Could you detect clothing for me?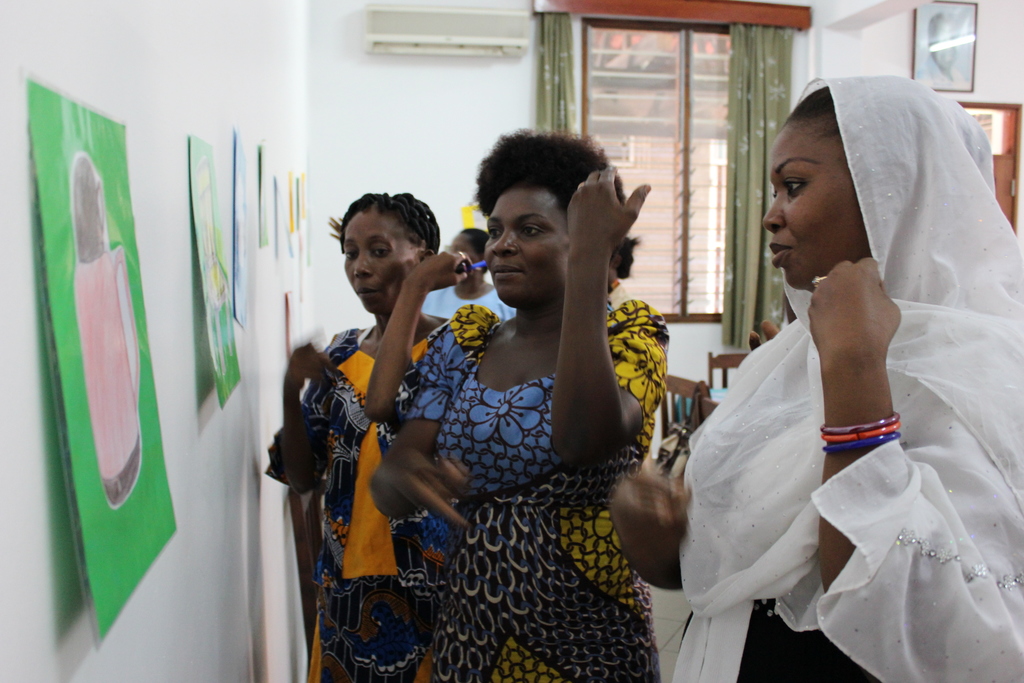
Detection result: (x1=397, y1=288, x2=666, y2=682).
